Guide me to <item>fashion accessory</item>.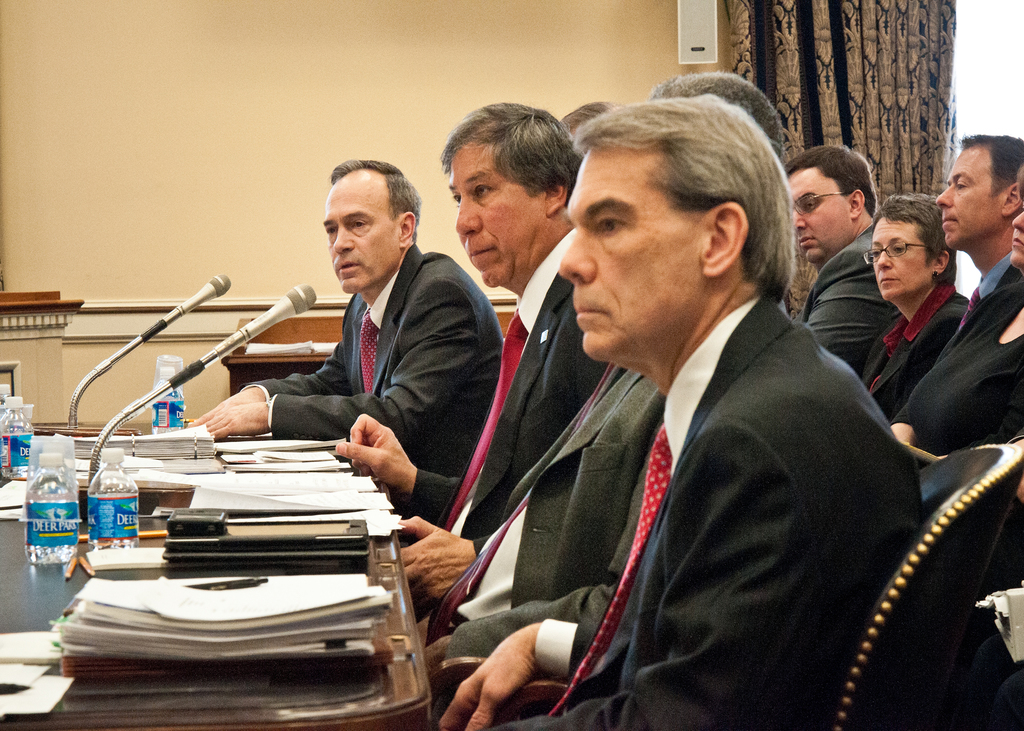
Guidance: {"x1": 549, "y1": 419, "x2": 671, "y2": 717}.
